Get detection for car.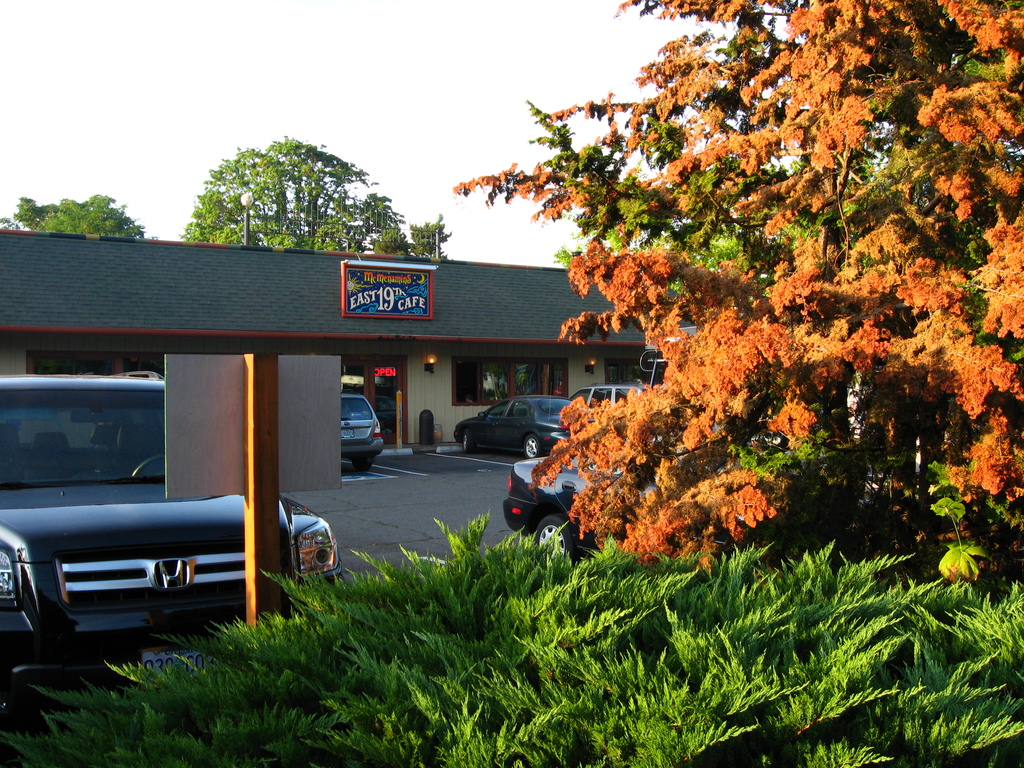
Detection: region(340, 388, 385, 474).
